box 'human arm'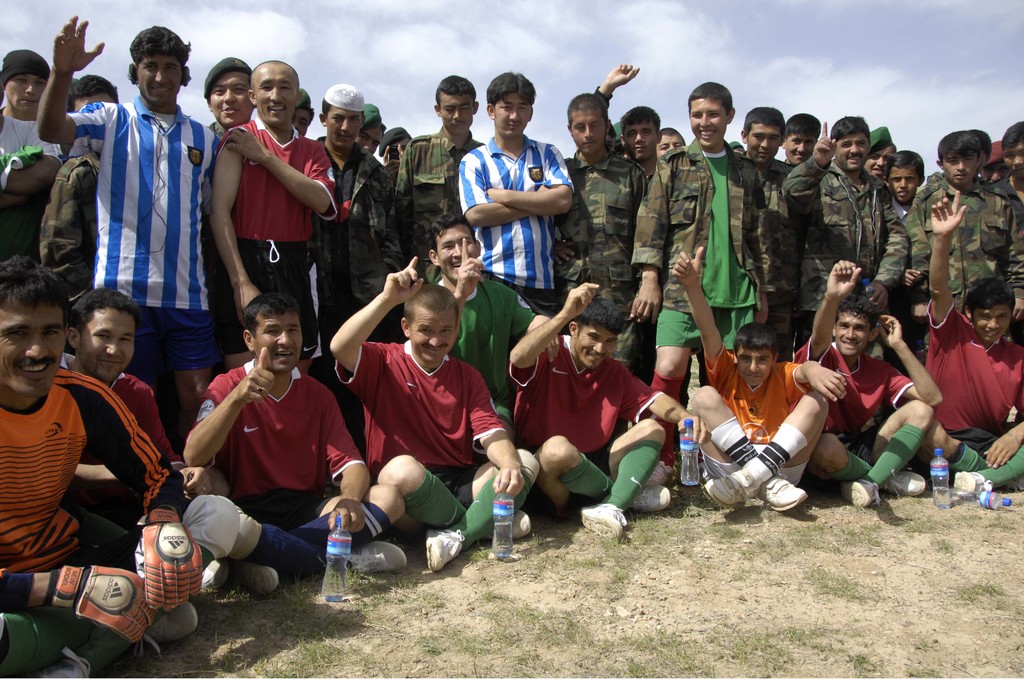
<box>506,293,561,363</box>
